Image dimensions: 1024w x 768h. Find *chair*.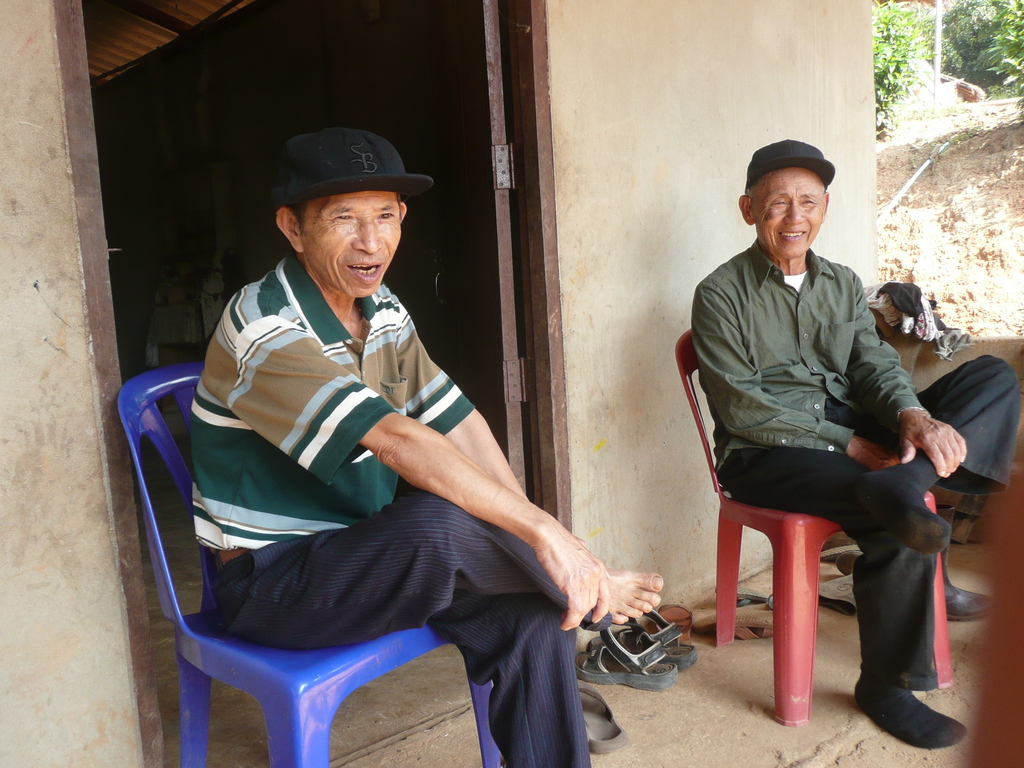
l=671, t=326, r=959, b=725.
